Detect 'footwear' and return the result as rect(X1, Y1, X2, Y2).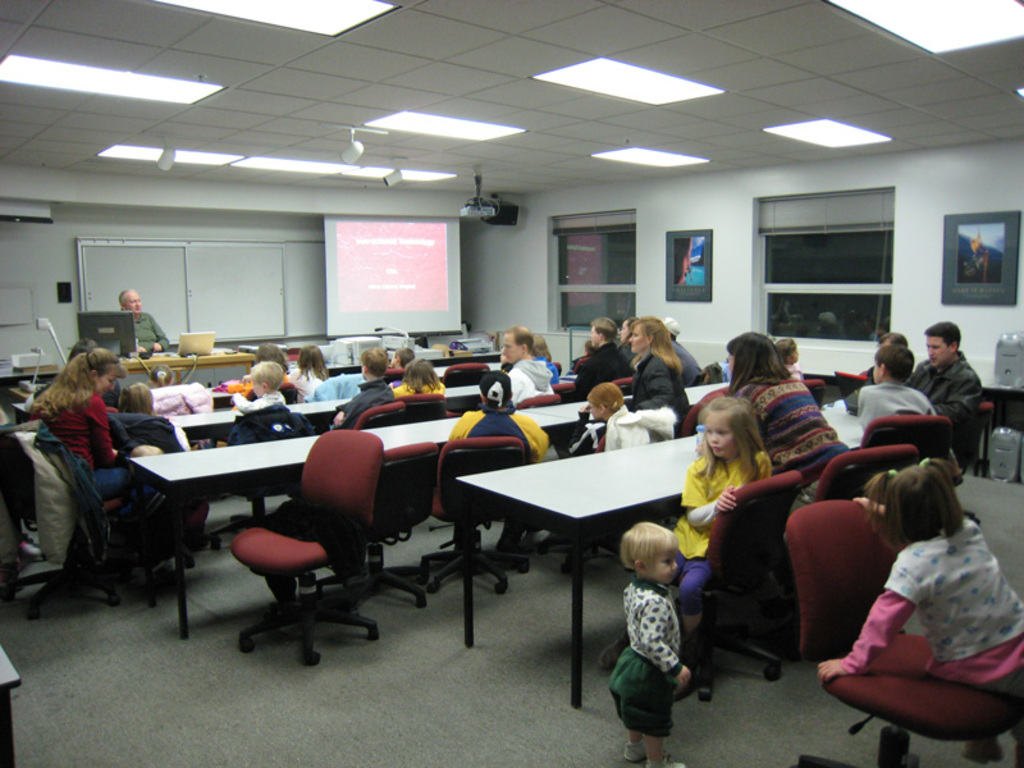
rect(645, 756, 686, 767).
